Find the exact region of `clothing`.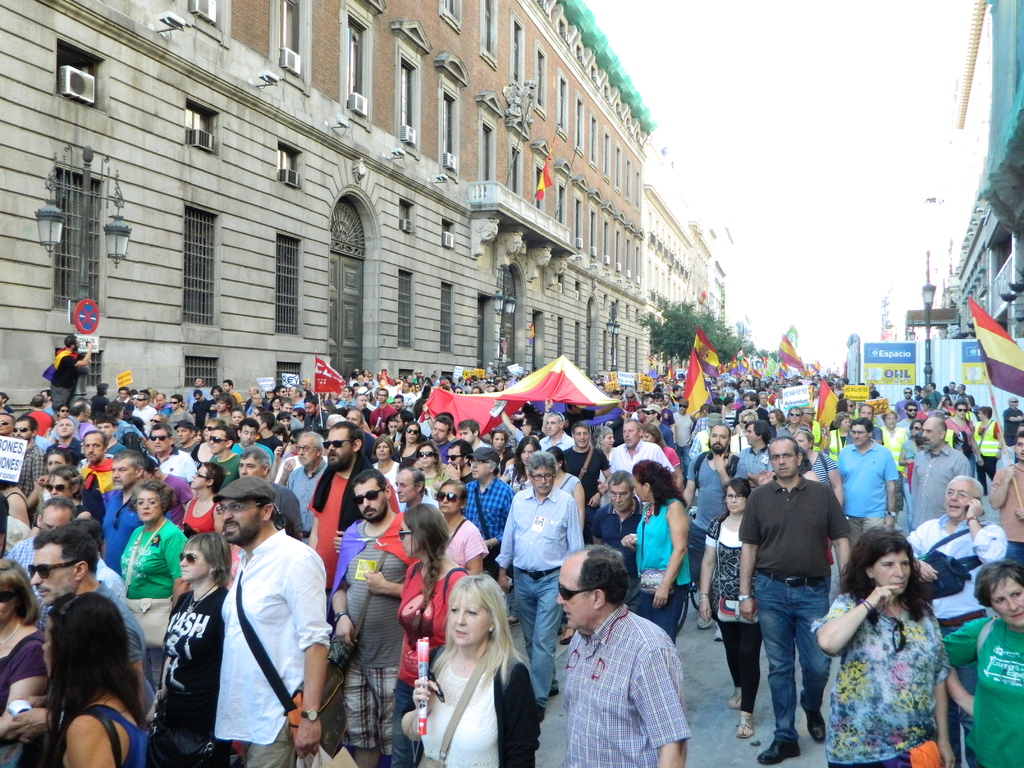
Exact region: 113/419/129/444.
